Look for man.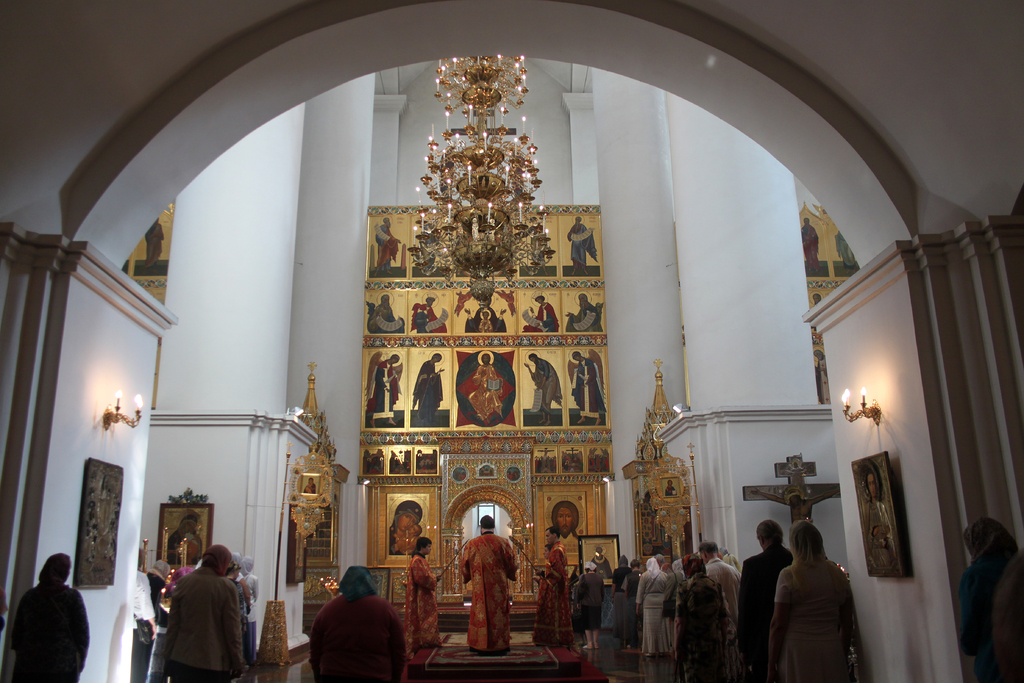
Found: l=414, t=295, r=446, b=334.
